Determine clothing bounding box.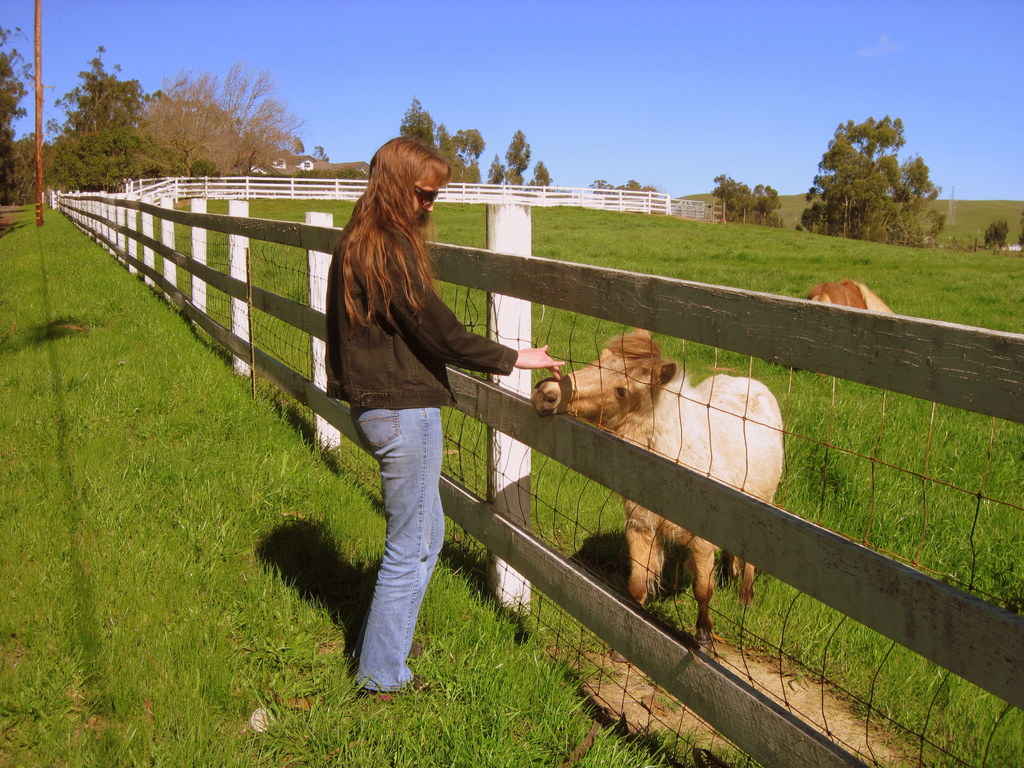
Determined: box(307, 214, 527, 674).
